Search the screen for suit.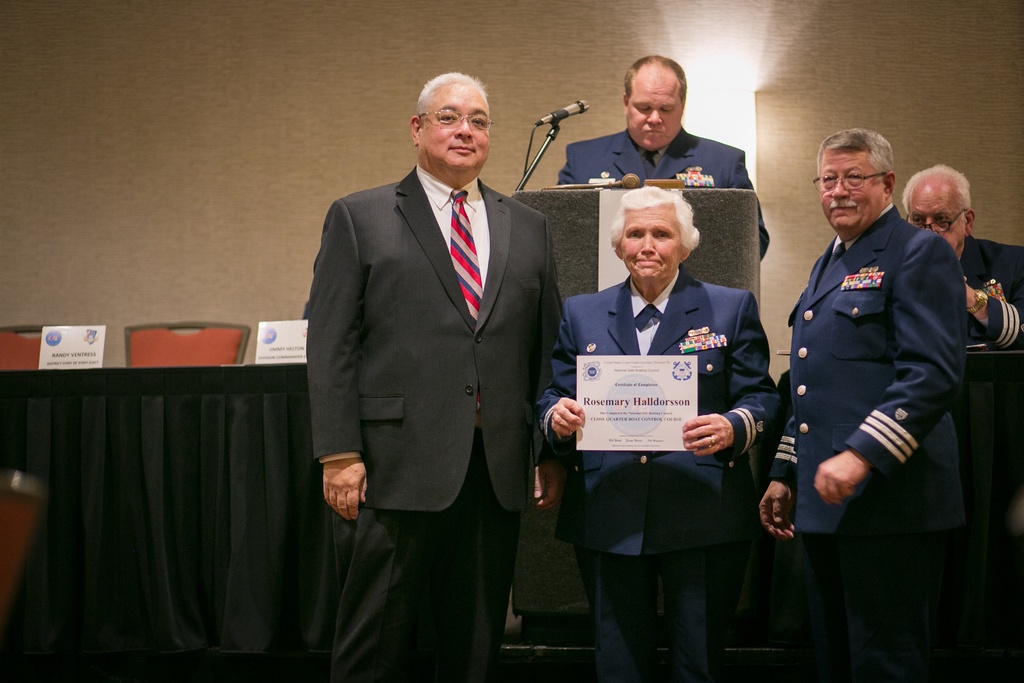
Found at crop(541, 273, 781, 682).
